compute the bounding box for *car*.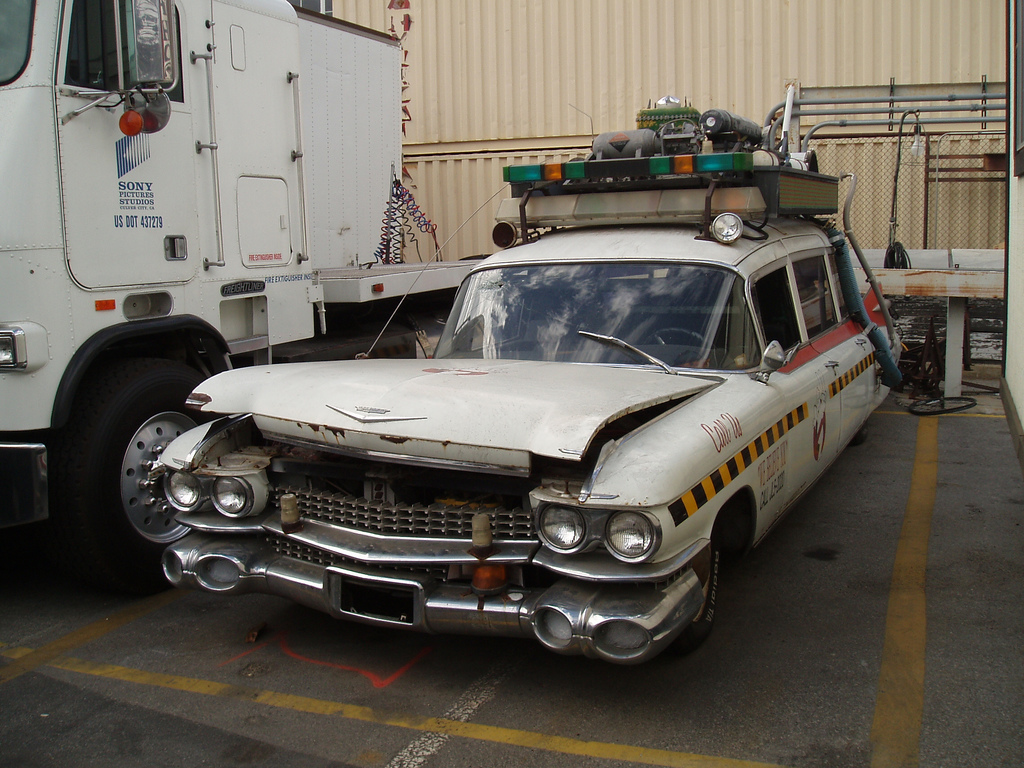
x1=138 y1=100 x2=900 y2=661.
